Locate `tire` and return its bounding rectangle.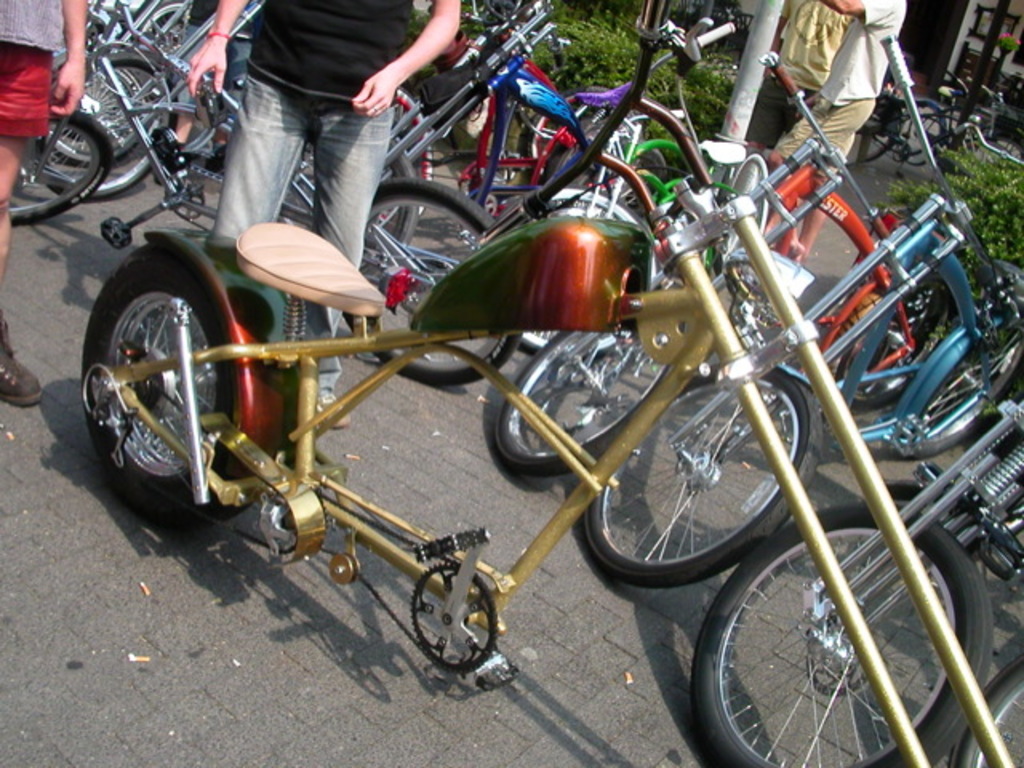
locate(846, 83, 891, 154).
